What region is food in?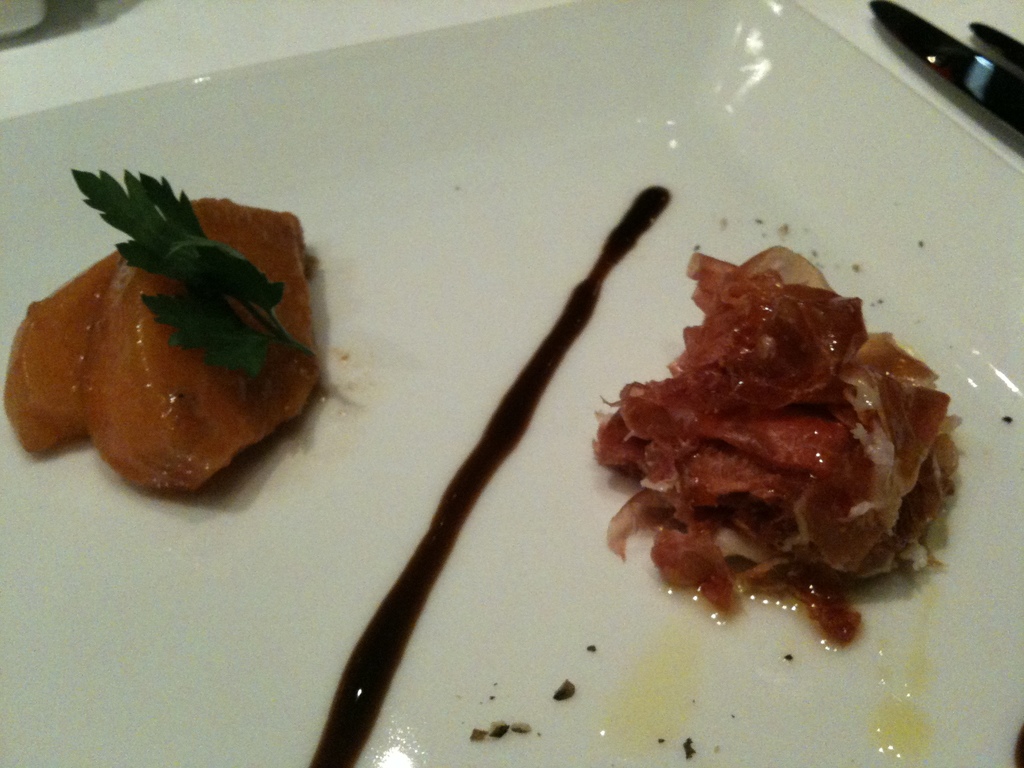
select_region(612, 235, 959, 635).
